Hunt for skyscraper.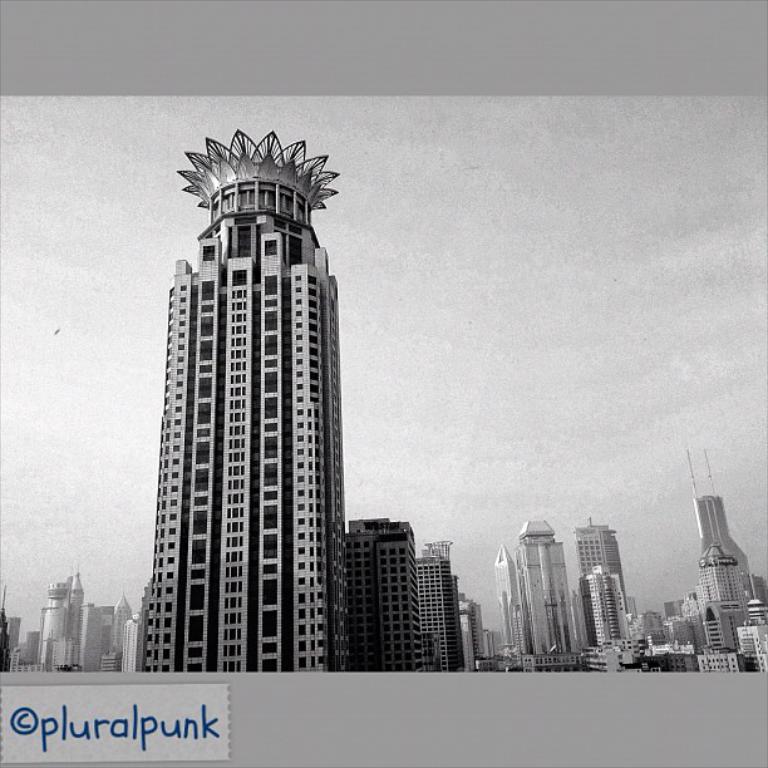
Hunted down at bbox=[118, 139, 397, 675].
